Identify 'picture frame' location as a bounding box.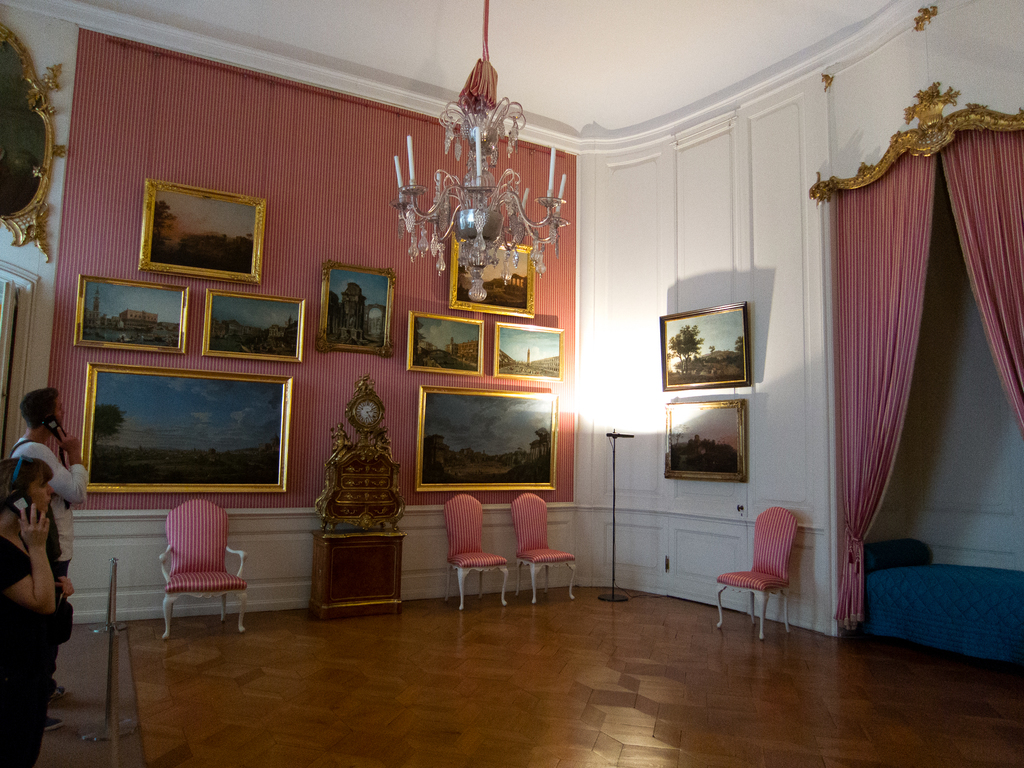
l=662, t=396, r=746, b=483.
